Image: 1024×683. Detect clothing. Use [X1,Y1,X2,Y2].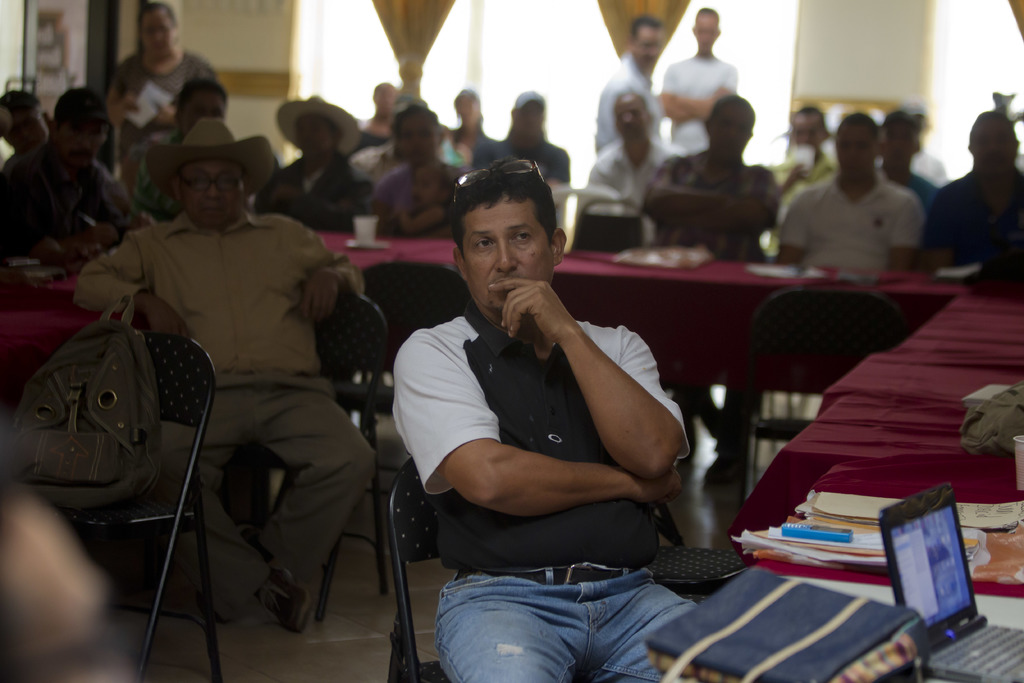
[348,128,399,162].
